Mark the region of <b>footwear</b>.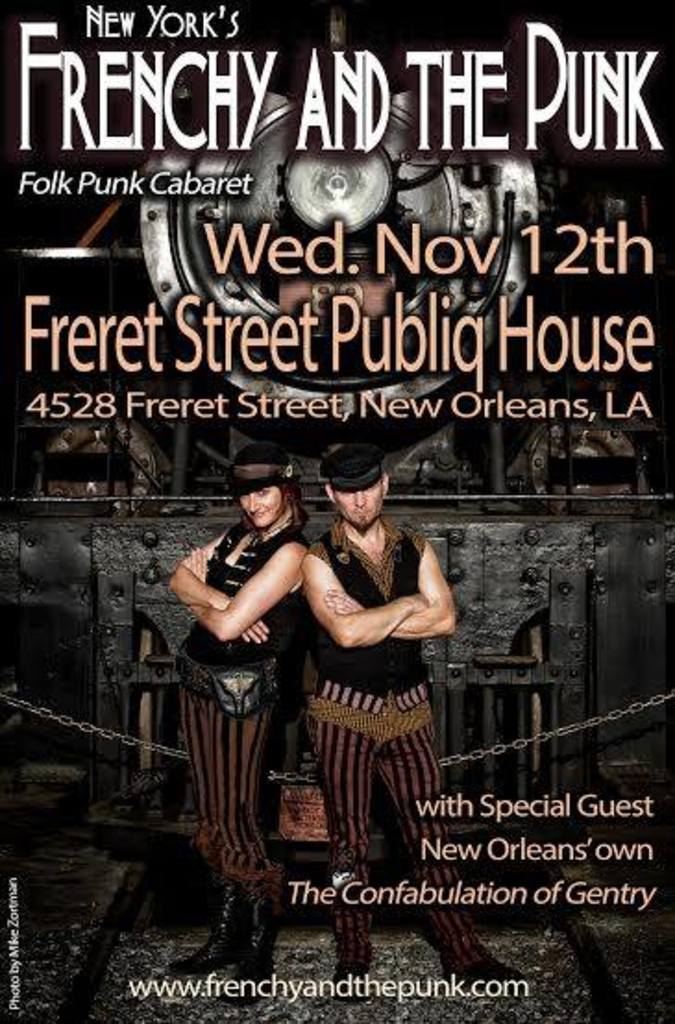
Region: x1=453, y1=956, x2=523, y2=991.
